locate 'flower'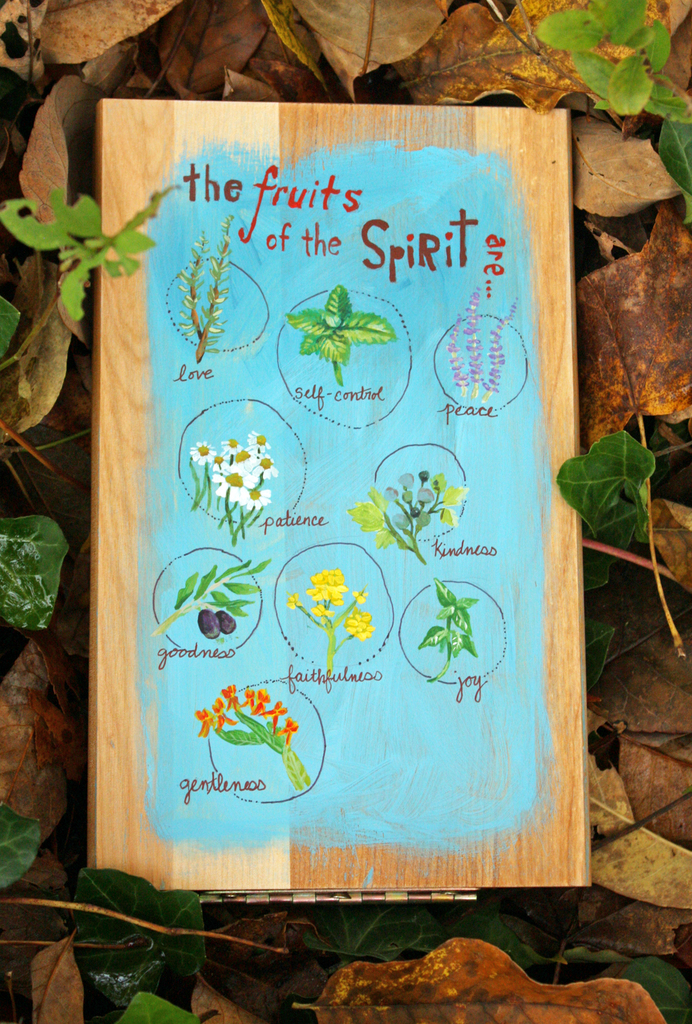
442 318 467 390
